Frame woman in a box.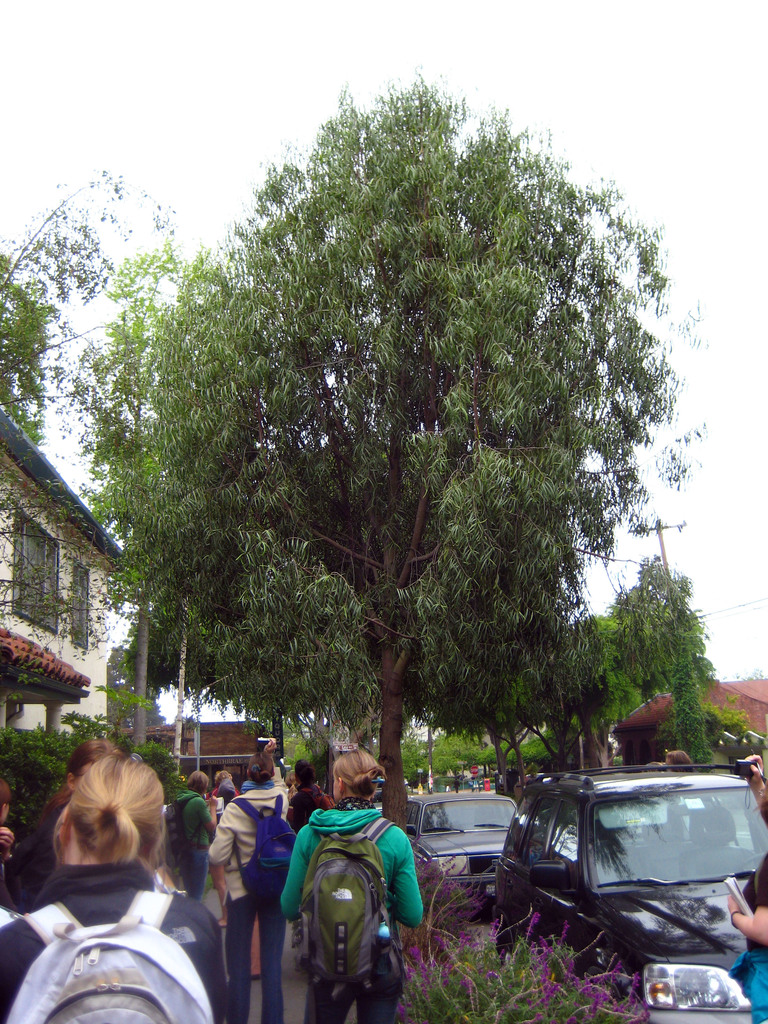
locate(728, 772, 767, 1023).
